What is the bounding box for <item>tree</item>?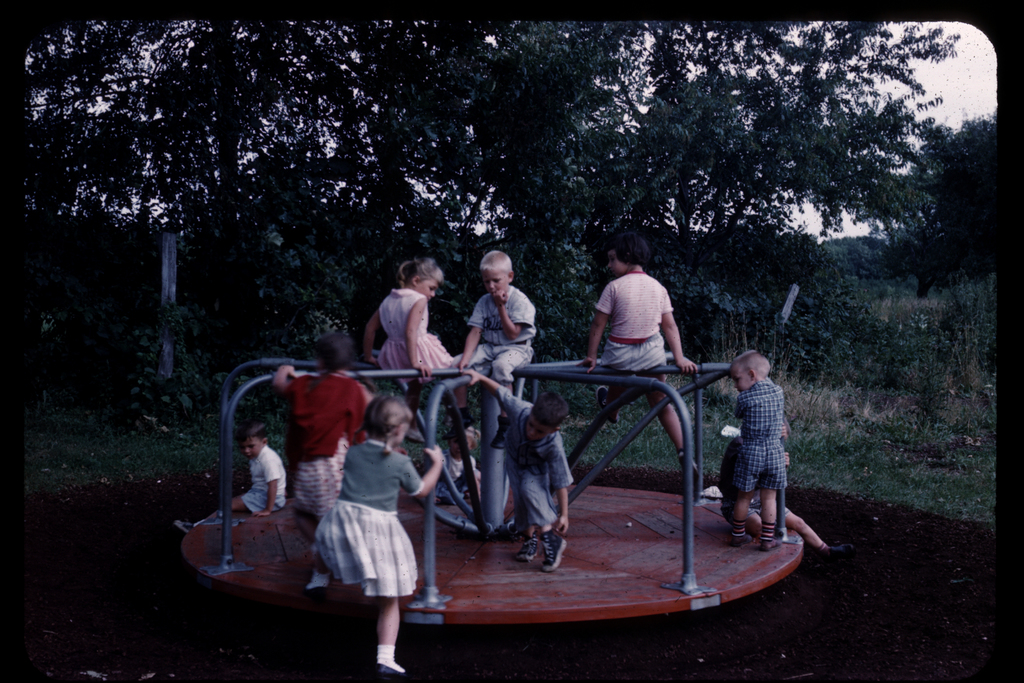
bbox=(901, 118, 998, 293).
